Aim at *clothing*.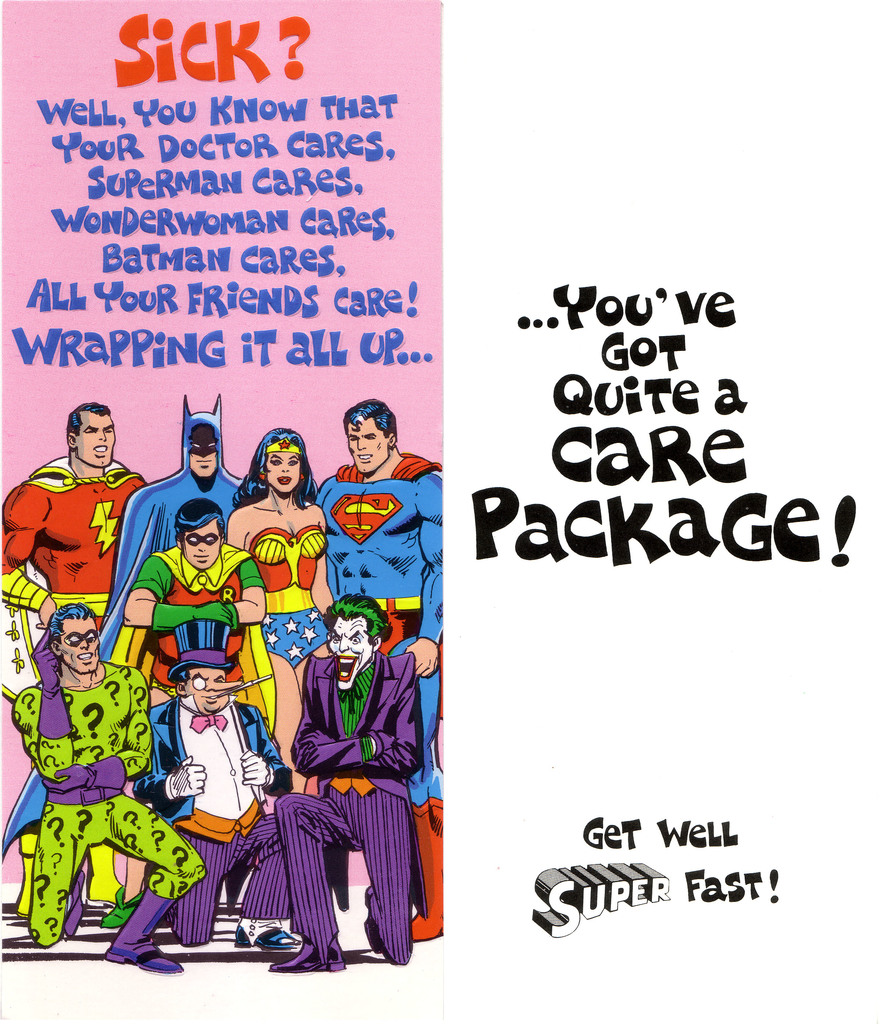
Aimed at left=268, top=615, right=418, bottom=970.
